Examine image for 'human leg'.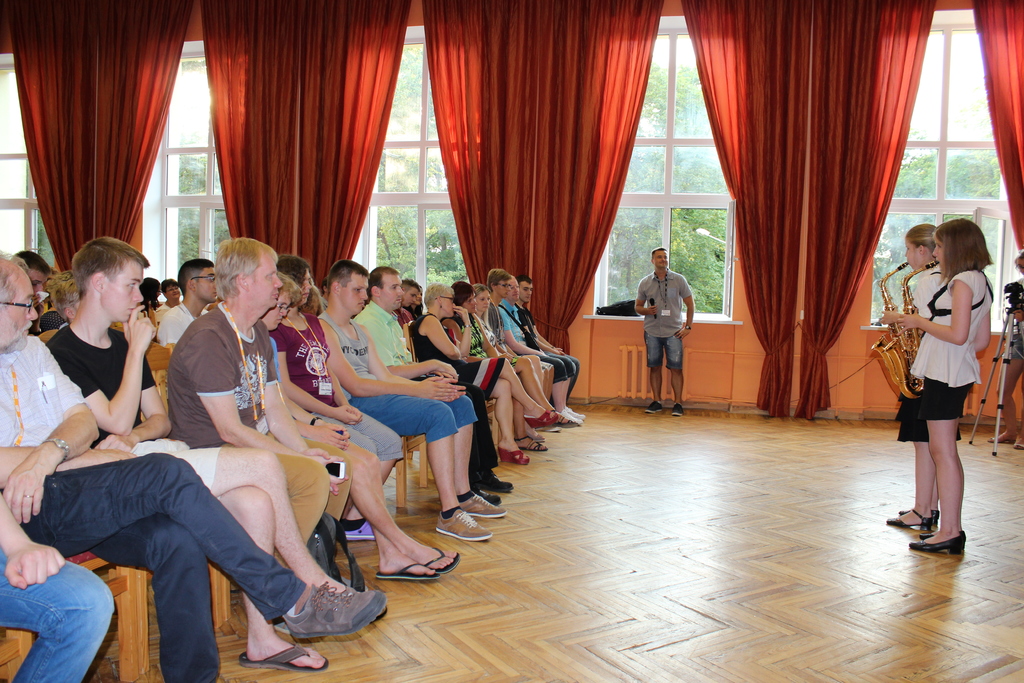
Examination result: BBox(995, 360, 1023, 445).
